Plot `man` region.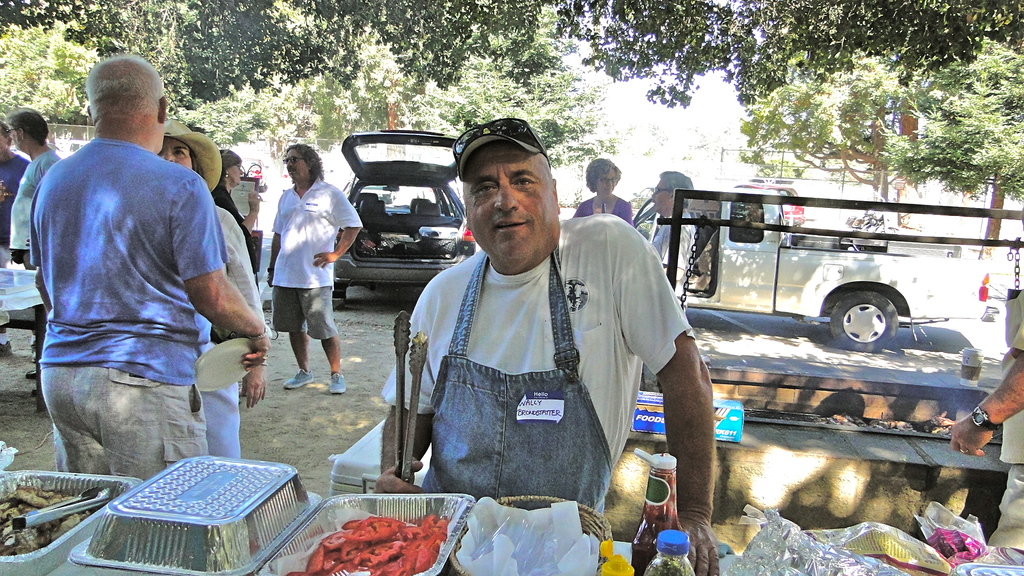
Plotted at pyautogui.locateOnScreen(945, 206, 1023, 547).
